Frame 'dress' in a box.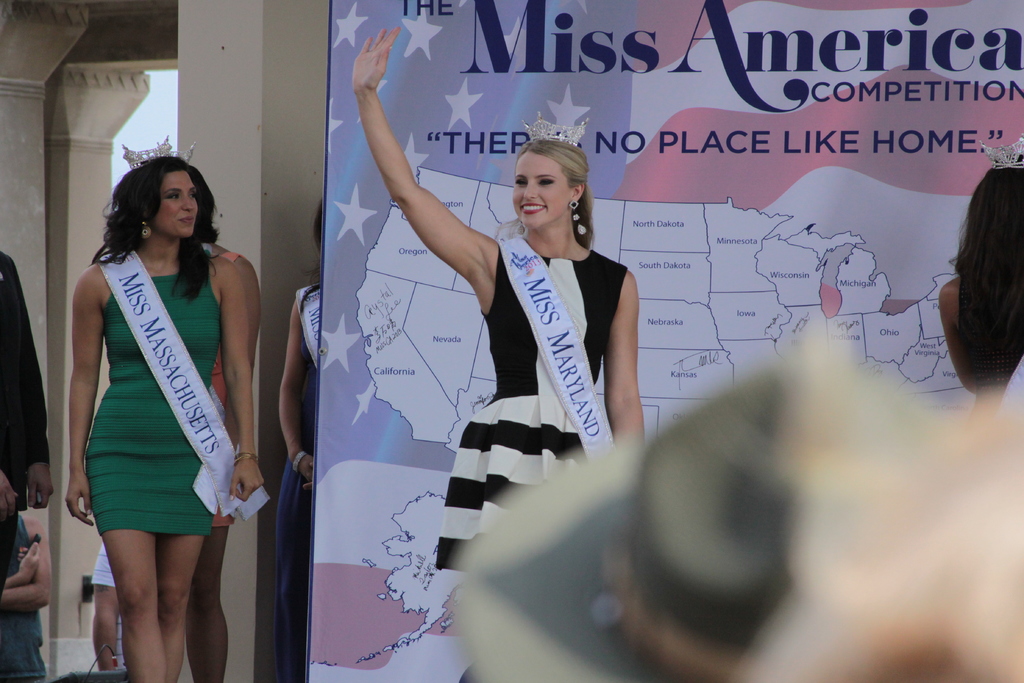
detection(436, 244, 631, 571).
